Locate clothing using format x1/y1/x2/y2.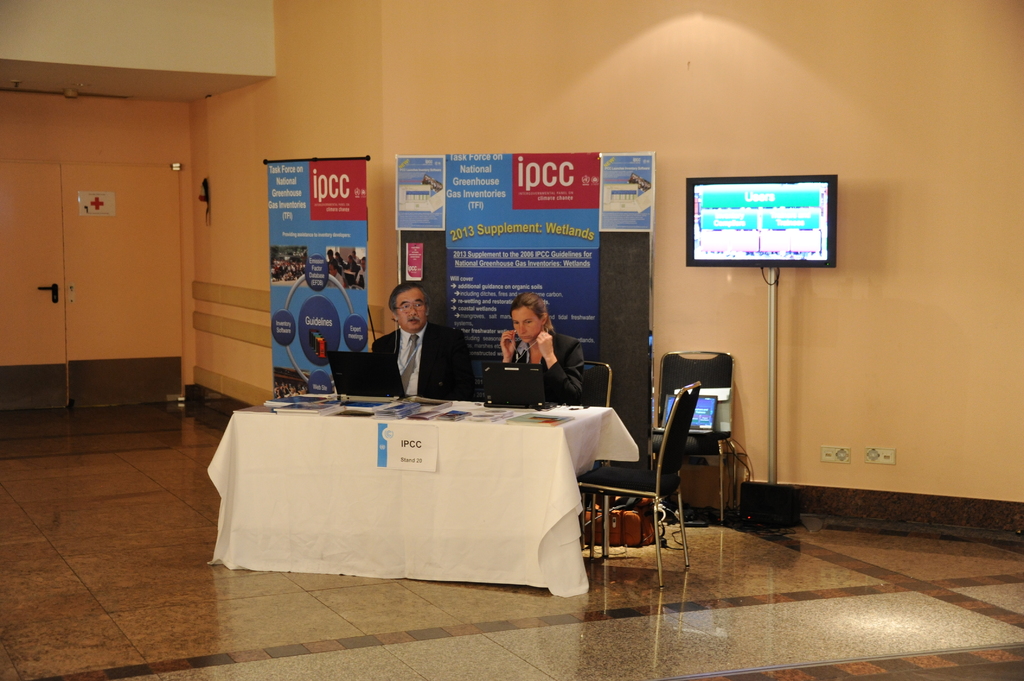
495/308/579/384.
